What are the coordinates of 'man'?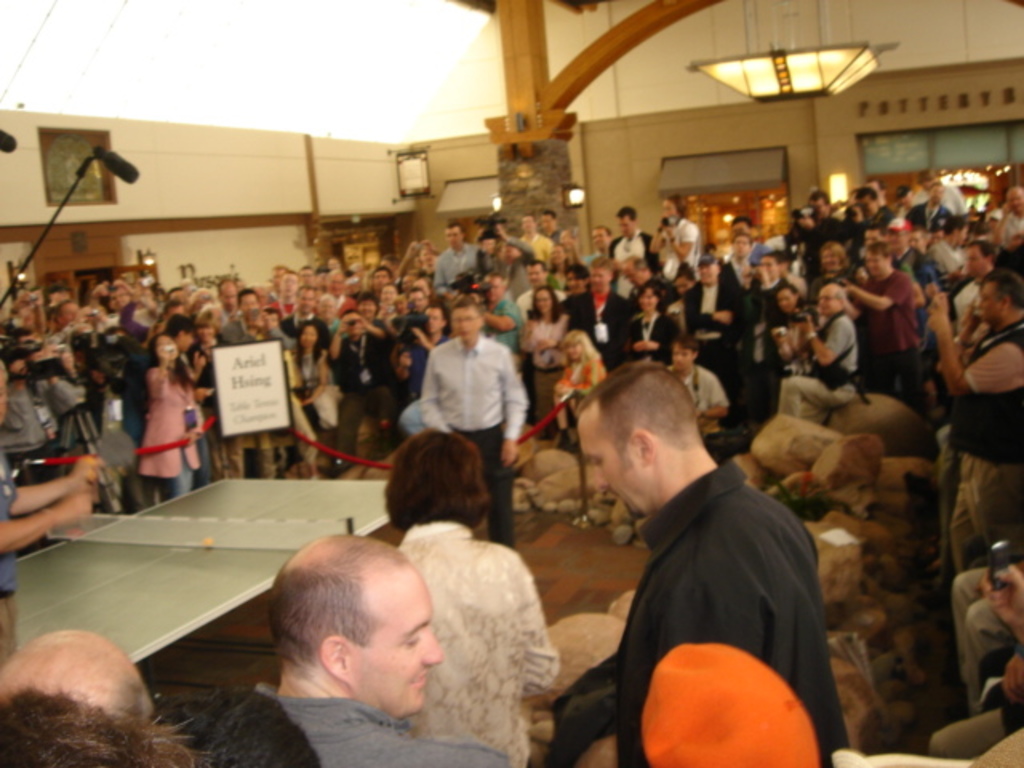
[0, 627, 163, 722].
